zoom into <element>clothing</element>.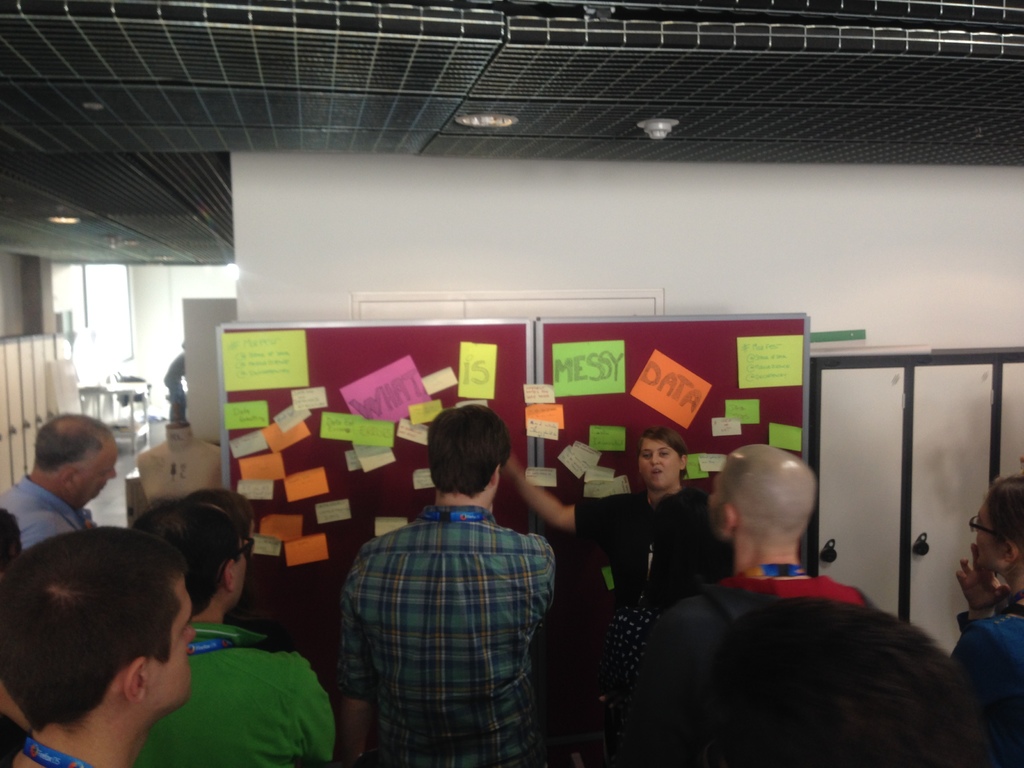
Zoom target: [956, 596, 1023, 764].
